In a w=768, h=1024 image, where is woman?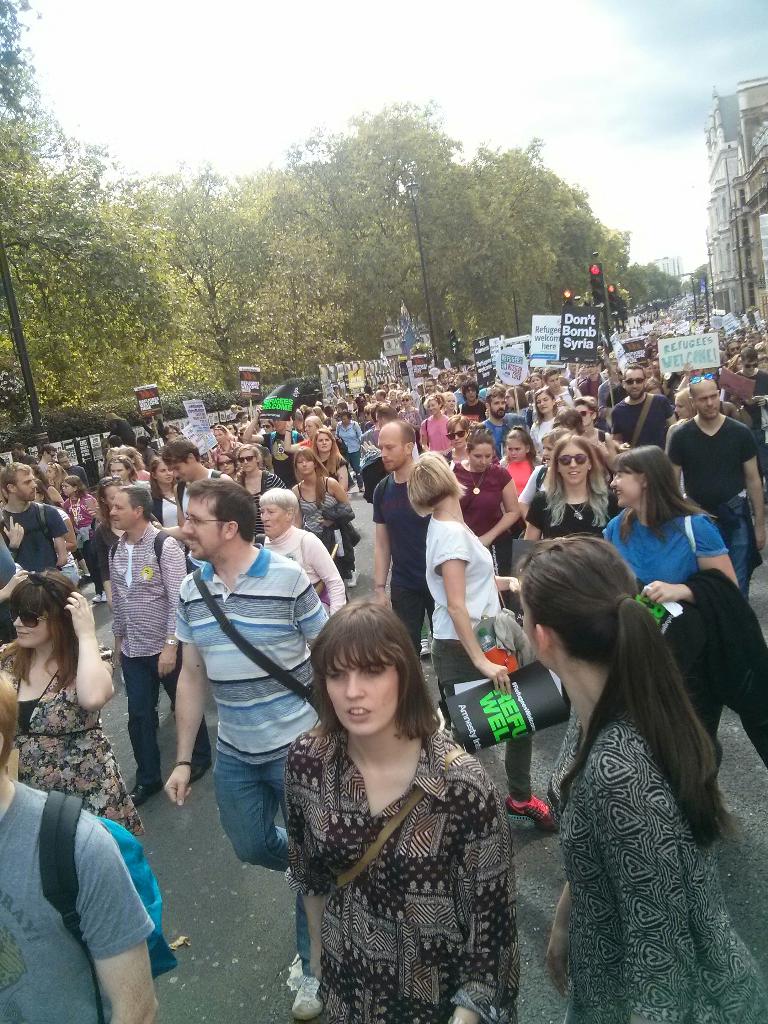
[left=518, top=531, right=767, bottom=1023].
